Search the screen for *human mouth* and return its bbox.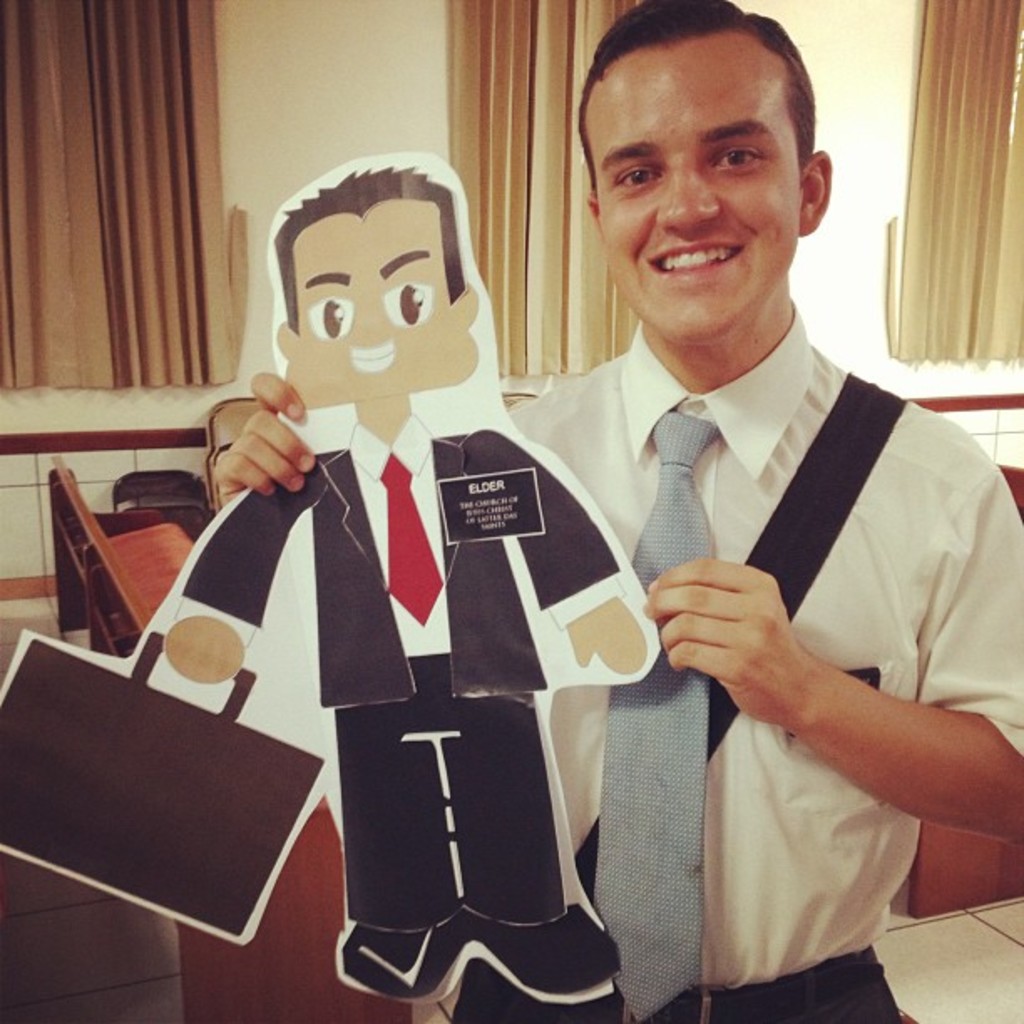
Found: <bbox>643, 228, 750, 284</bbox>.
